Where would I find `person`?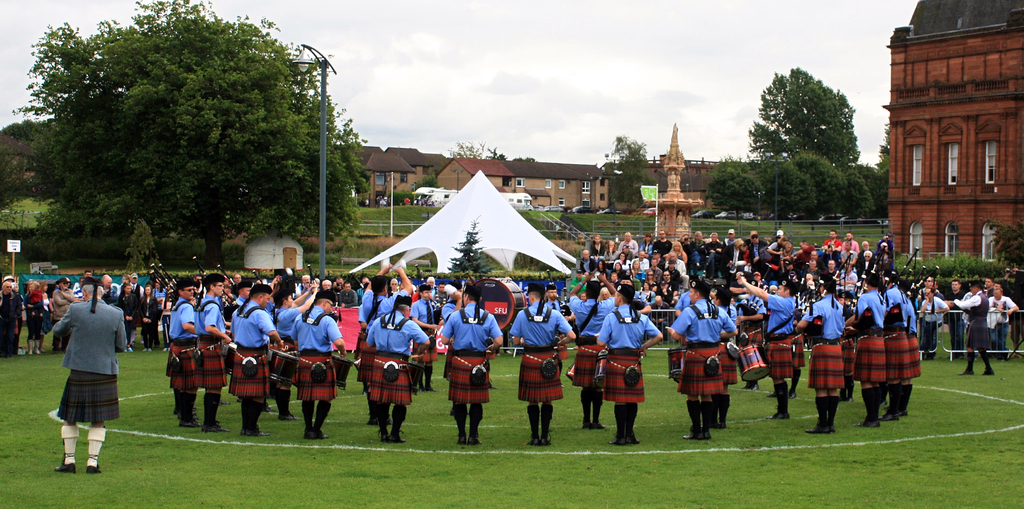
At box(667, 281, 739, 437).
